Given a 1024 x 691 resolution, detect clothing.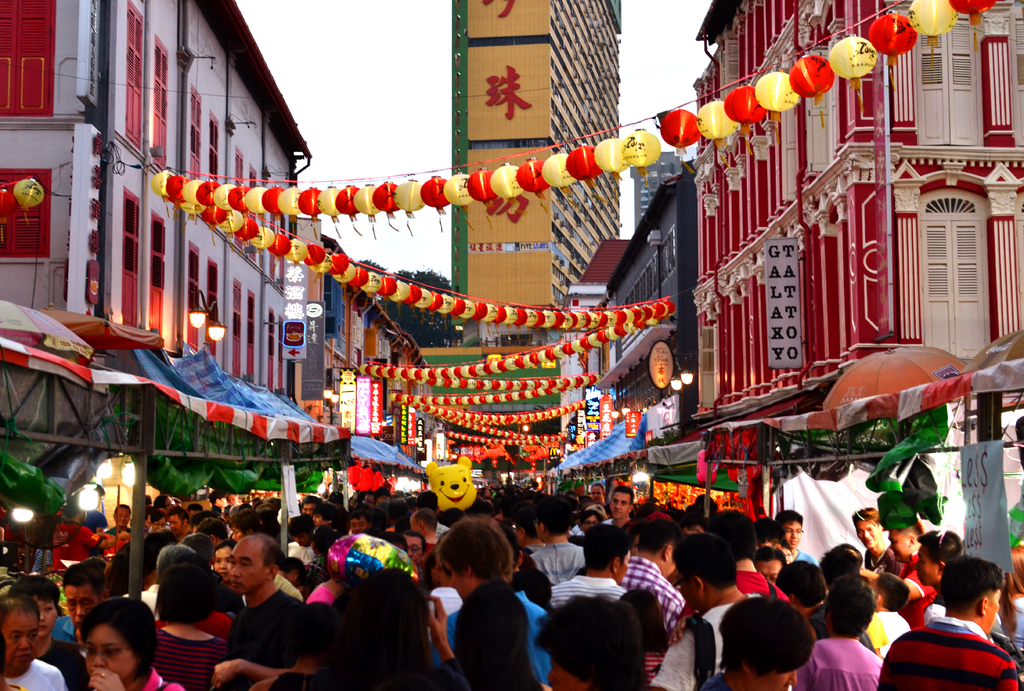
(x1=60, y1=520, x2=98, y2=566).
